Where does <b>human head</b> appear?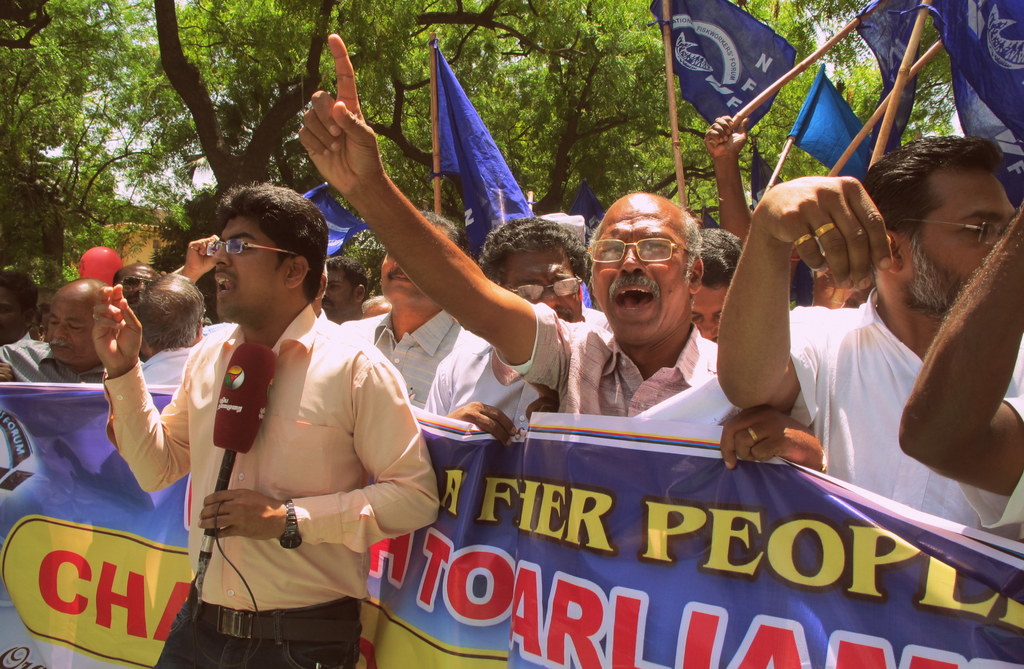
Appears at (left=114, top=260, right=157, bottom=313).
